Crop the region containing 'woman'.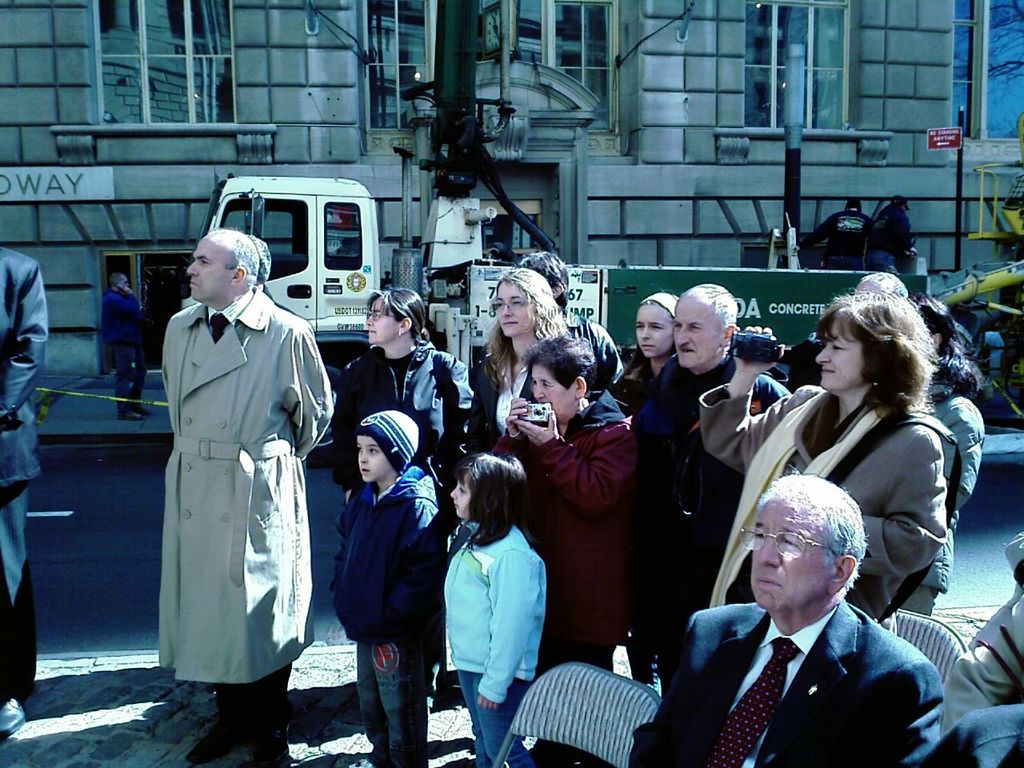
Crop region: (x1=892, y1=293, x2=992, y2=611).
